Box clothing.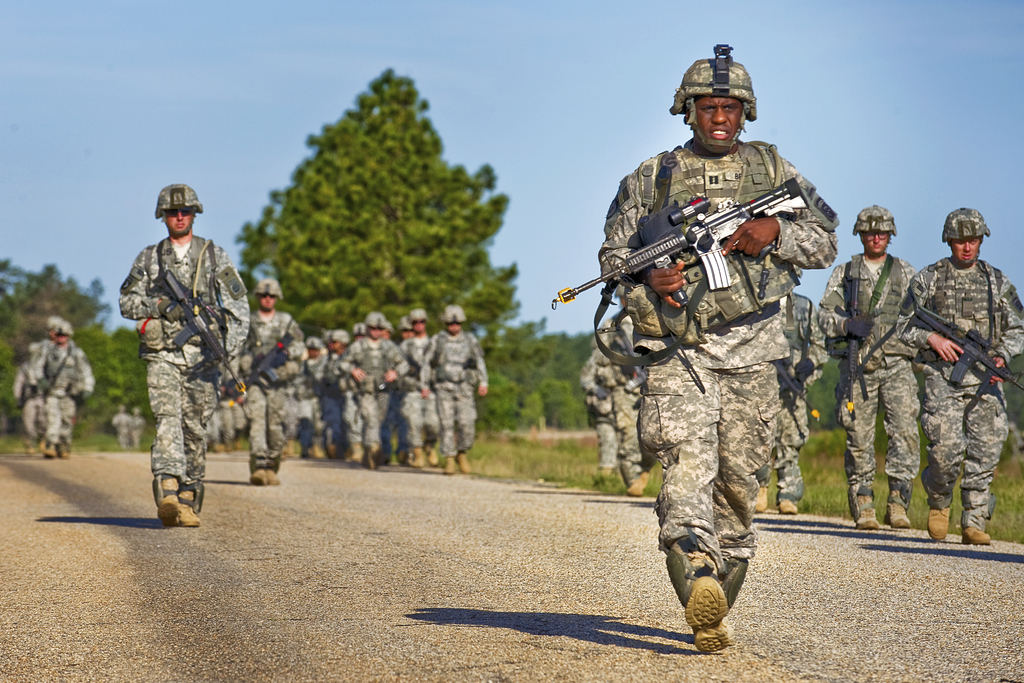
x1=246, y1=302, x2=307, y2=464.
